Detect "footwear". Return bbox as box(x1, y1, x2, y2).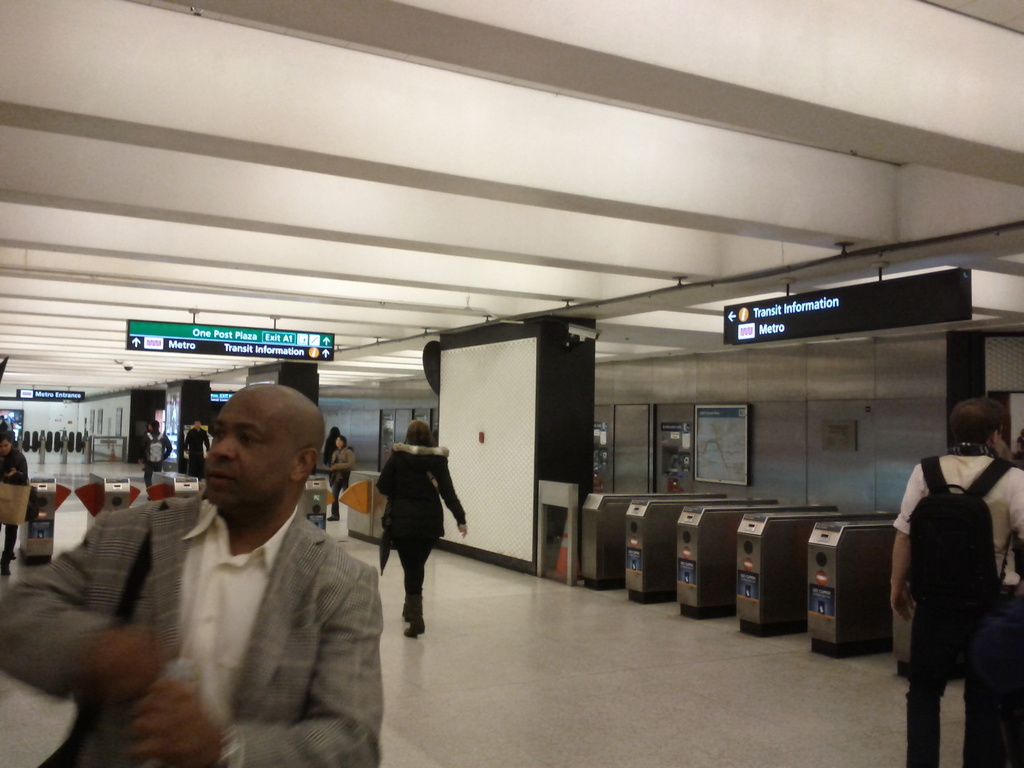
box(324, 511, 340, 524).
